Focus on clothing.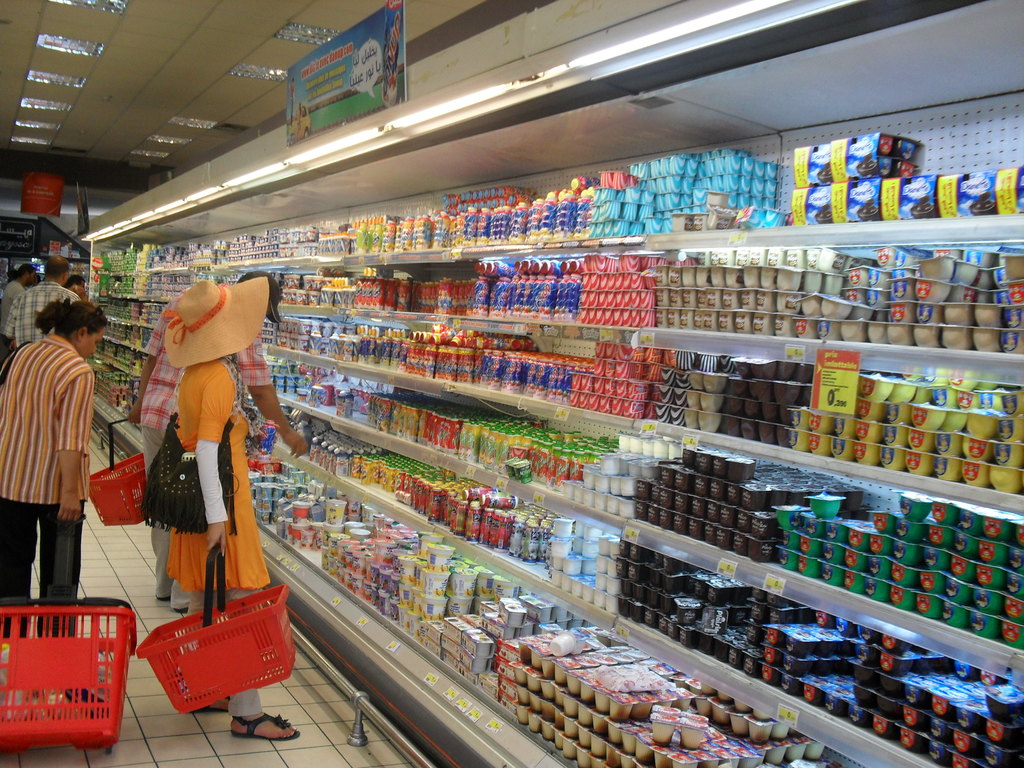
Focused at left=164, top=355, right=278, bottom=712.
